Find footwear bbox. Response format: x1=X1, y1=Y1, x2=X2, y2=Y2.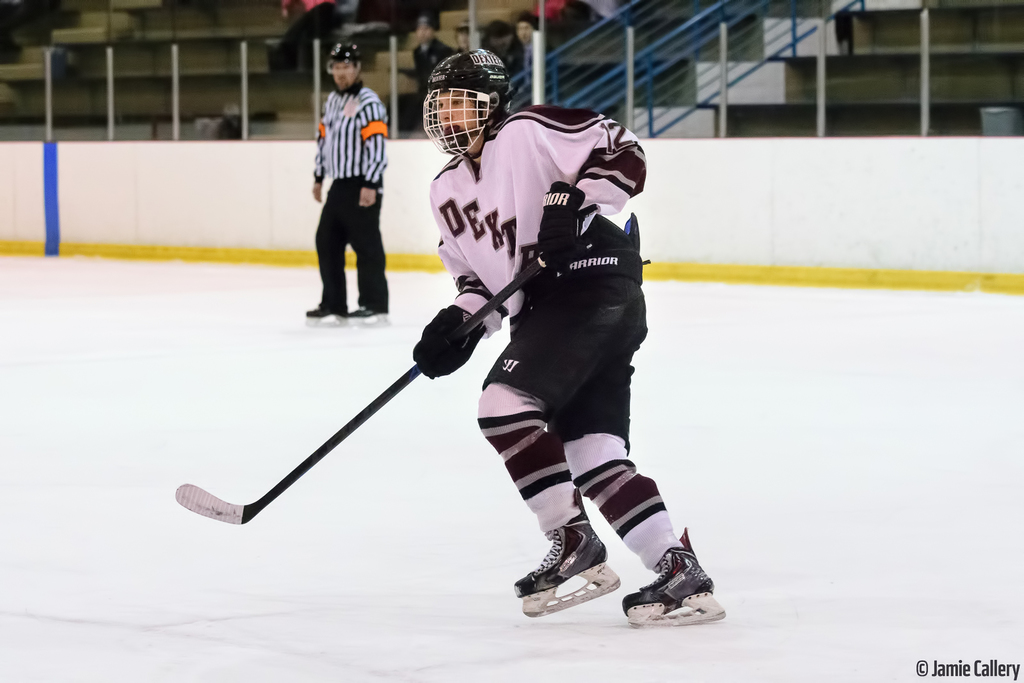
x1=632, y1=544, x2=711, y2=631.
